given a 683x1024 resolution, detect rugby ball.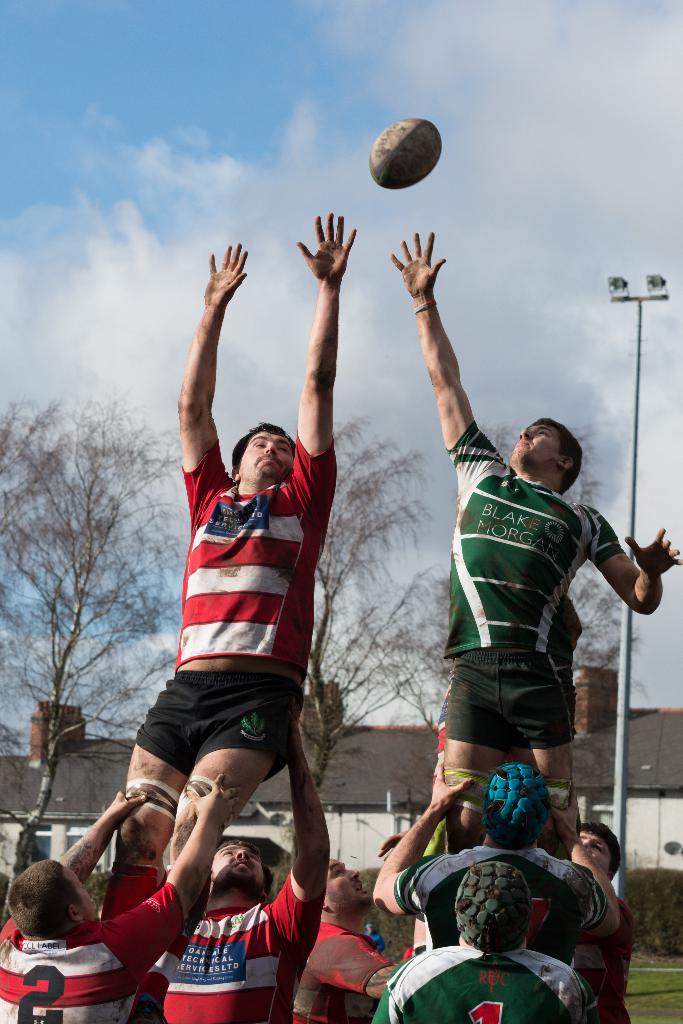
370,118,443,189.
